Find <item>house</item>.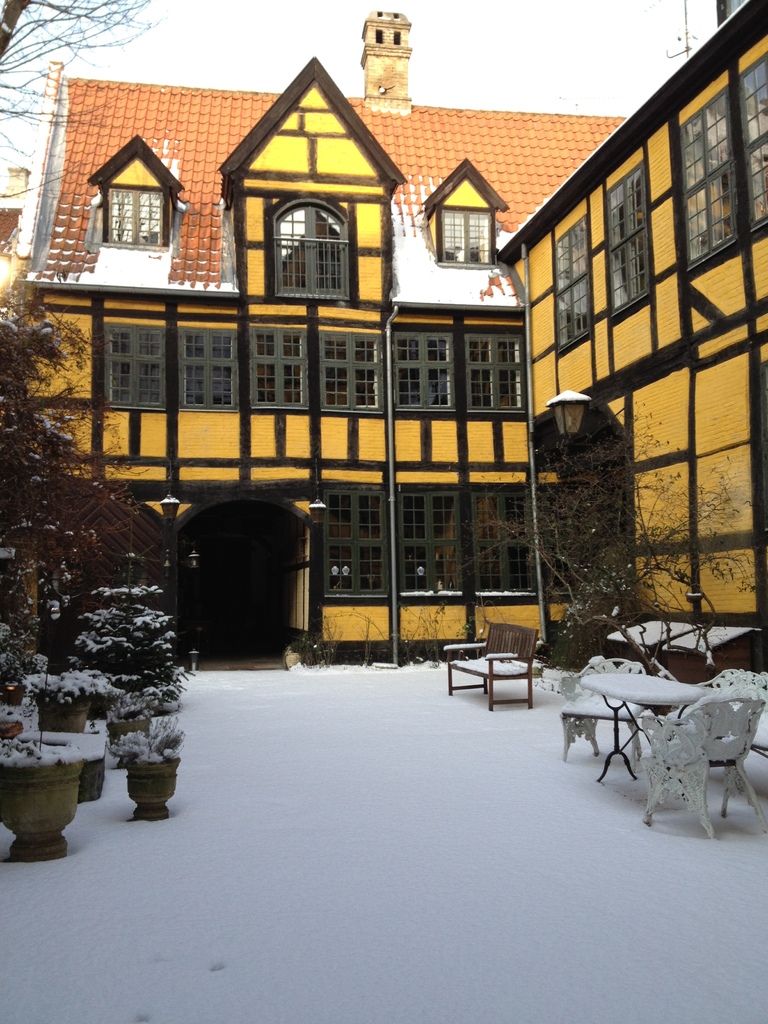
l=505, t=0, r=767, b=652.
